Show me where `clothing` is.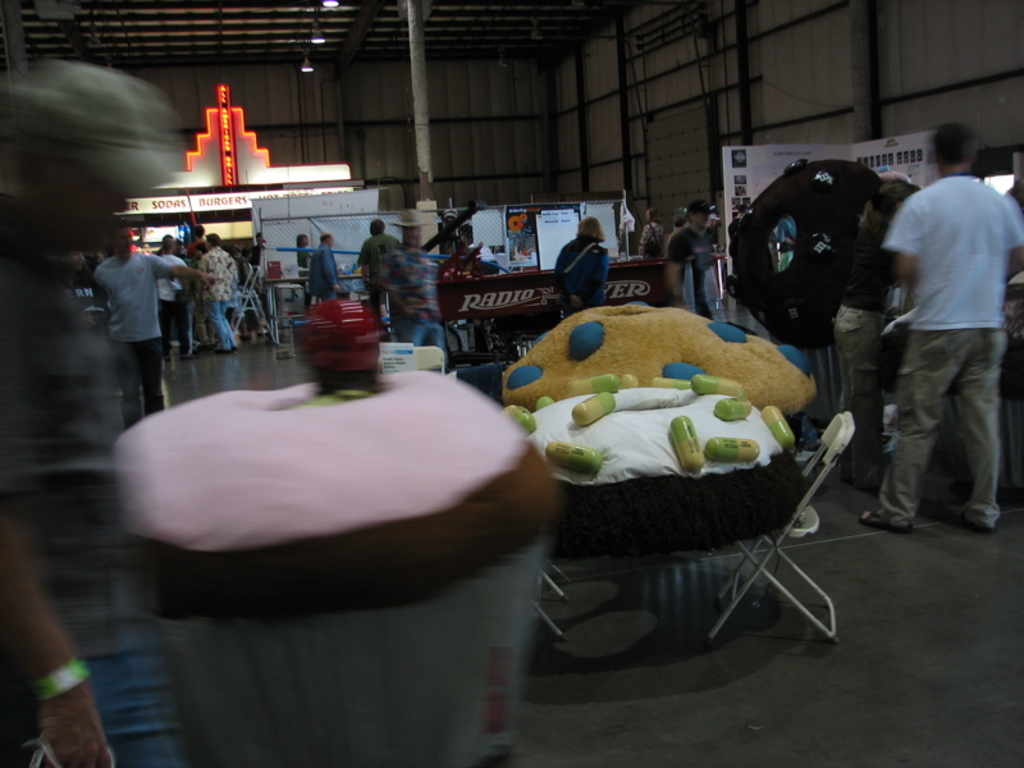
`clothing` is at (187,238,205,262).
